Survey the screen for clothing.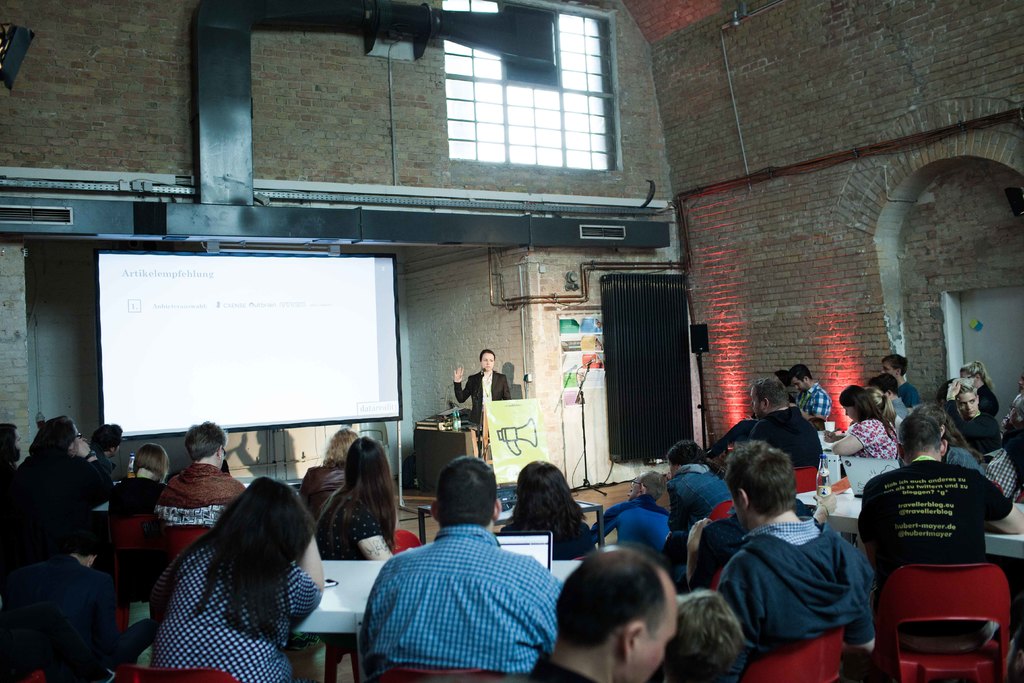
Survey found: pyautogui.locateOnScreen(702, 420, 756, 467).
